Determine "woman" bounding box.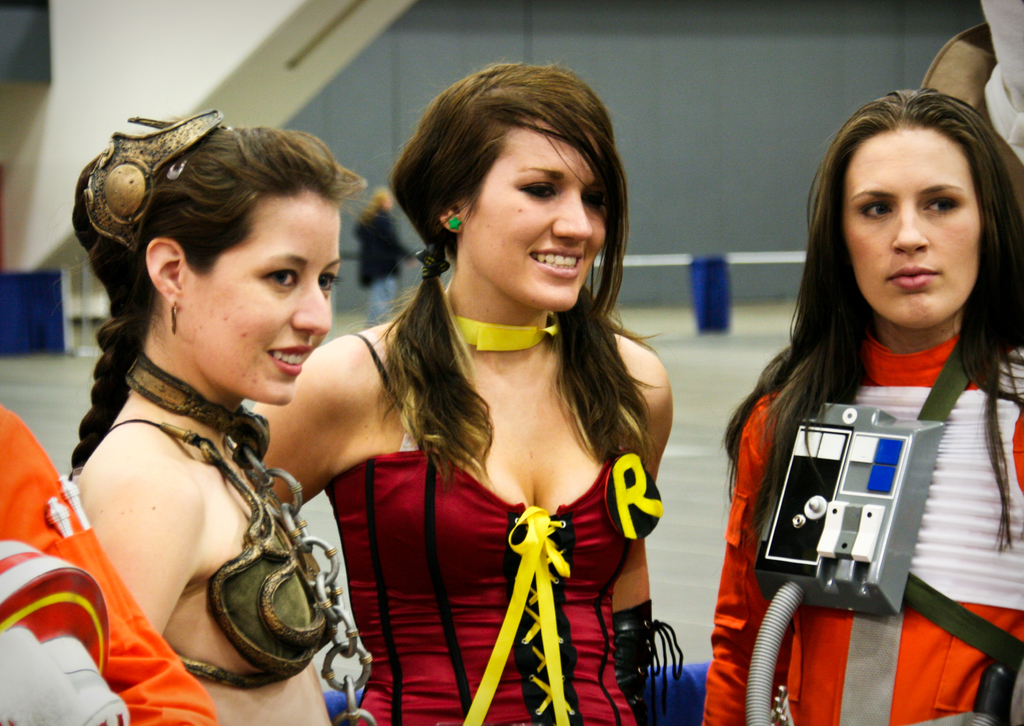
Determined: locate(237, 62, 676, 725).
